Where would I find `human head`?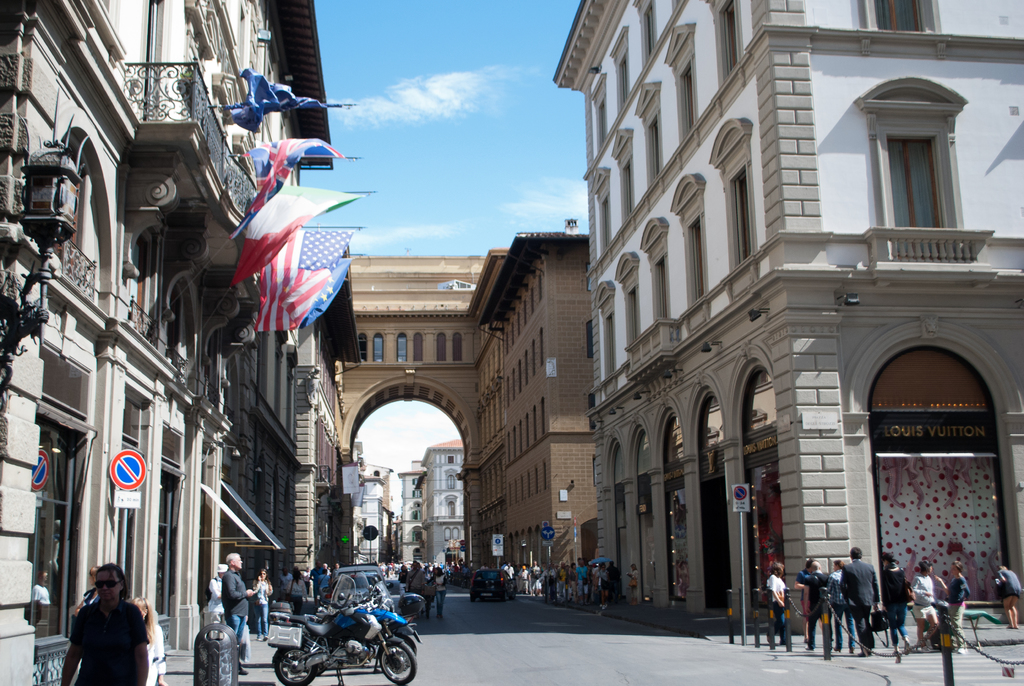
At {"x1": 920, "y1": 559, "x2": 934, "y2": 577}.
